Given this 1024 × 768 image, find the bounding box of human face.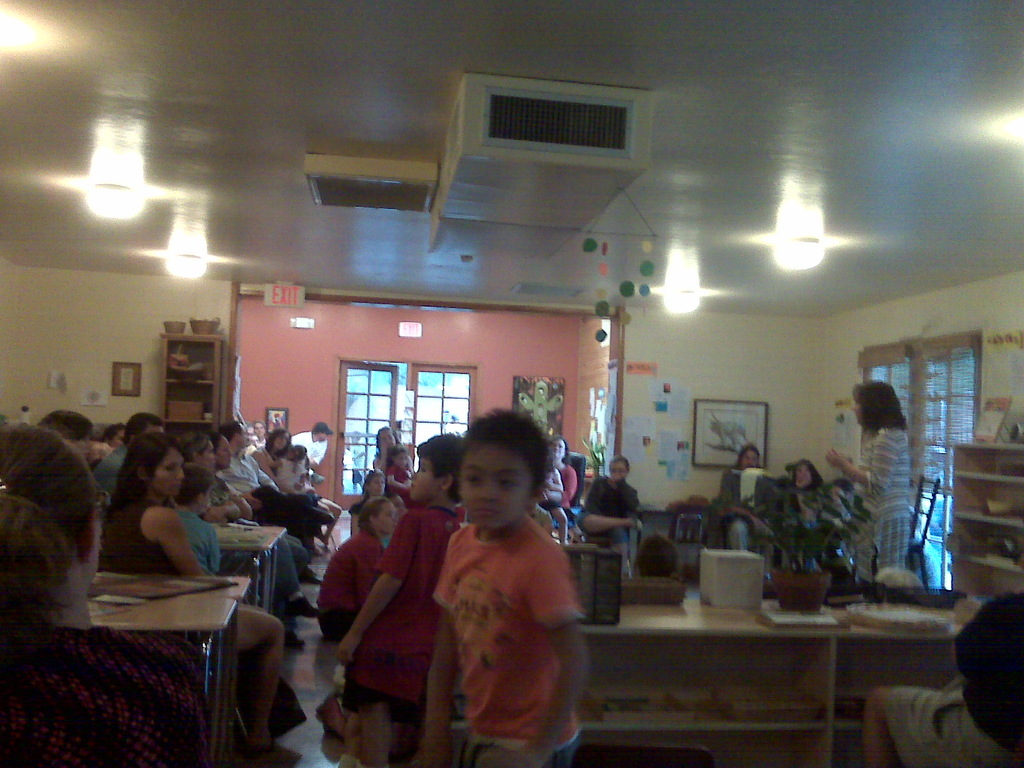
Rect(854, 388, 868, 426).
